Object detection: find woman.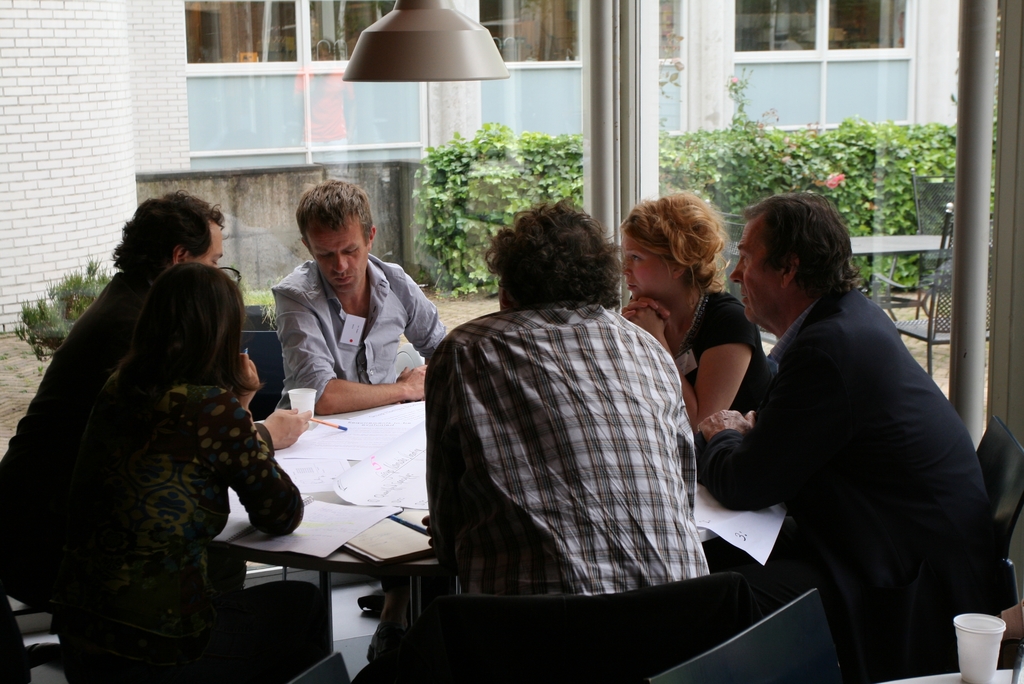
(621,193,769,437).
